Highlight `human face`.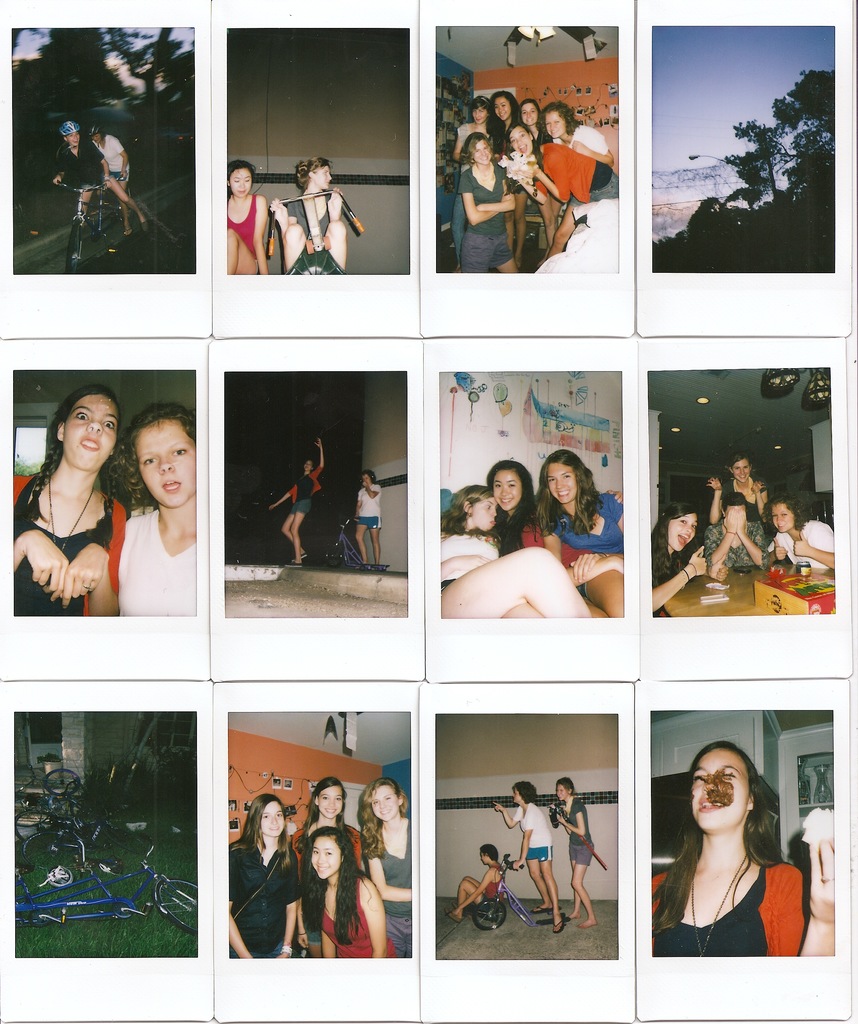
Highlighted region: 545,463,576,503.
